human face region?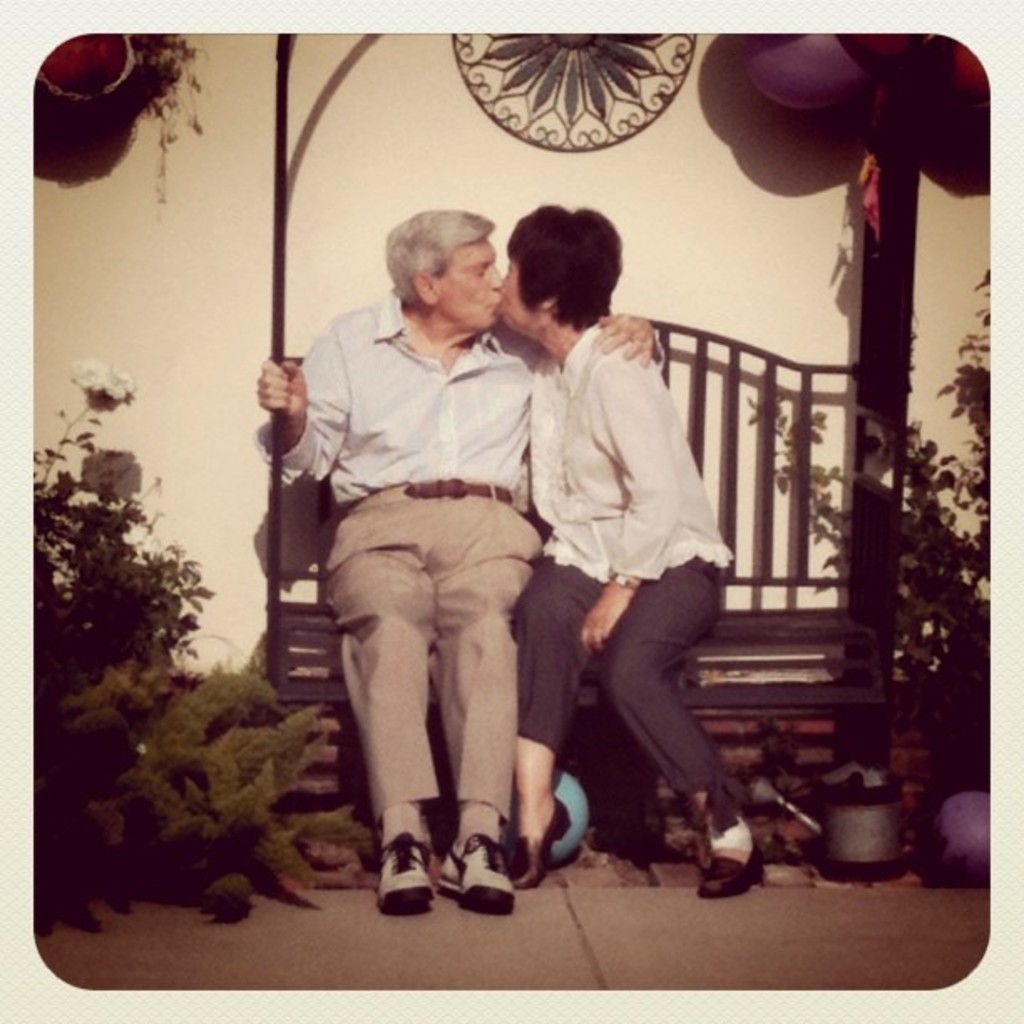
[433,236,502,331]
